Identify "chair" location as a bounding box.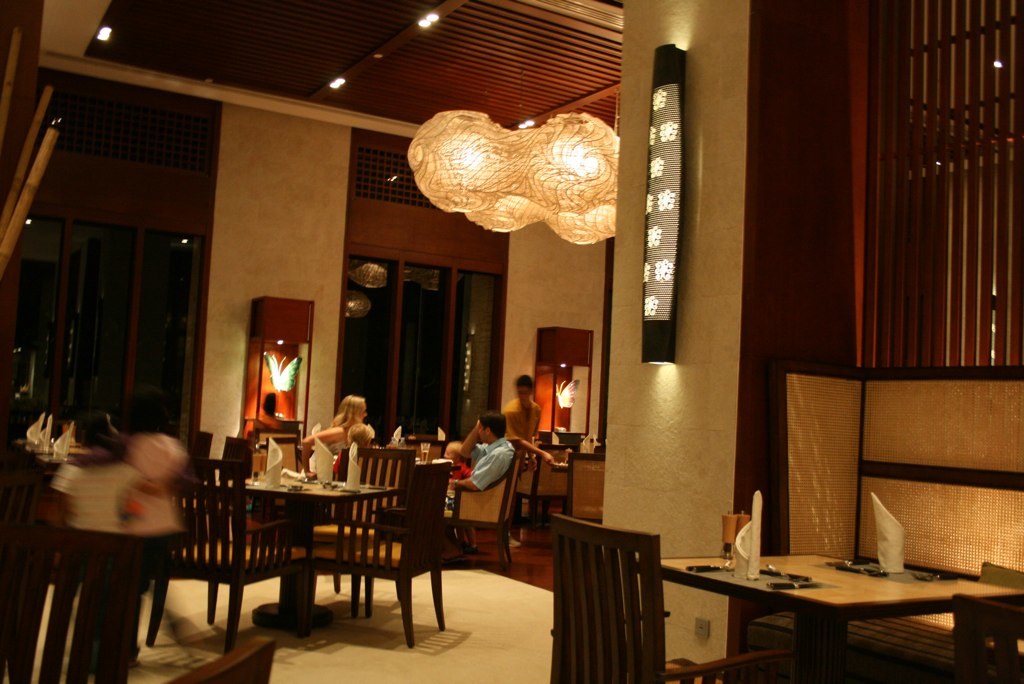
516, 438, 575, 531.
